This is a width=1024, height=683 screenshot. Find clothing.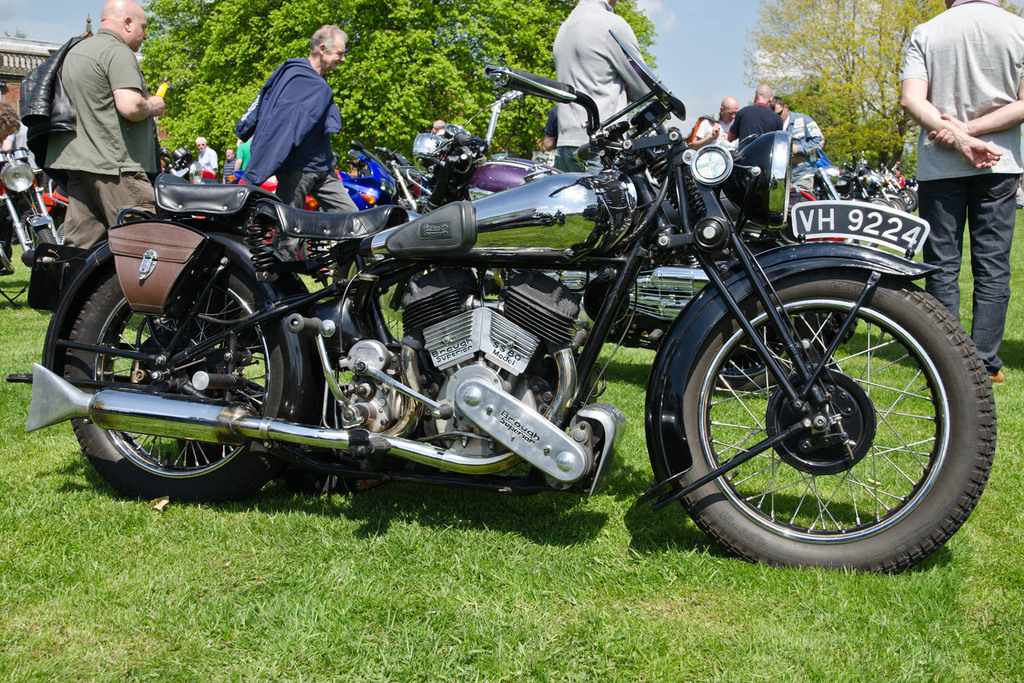
Bounding box: box=[687, 115, 728, 143].
